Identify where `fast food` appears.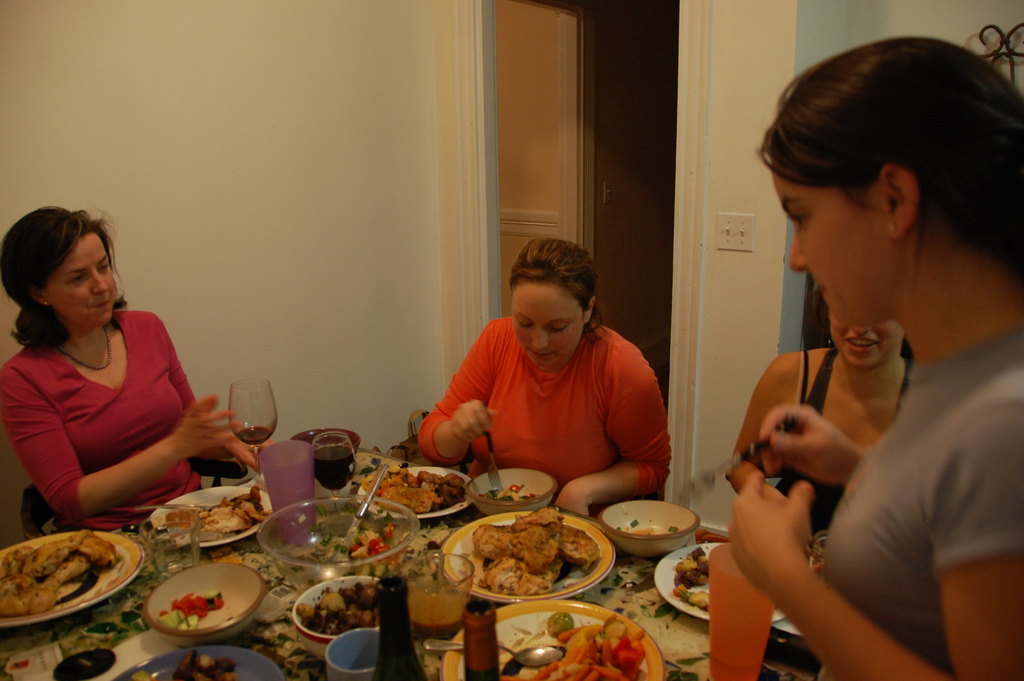
Appears at (182, 485, 266, 540).
